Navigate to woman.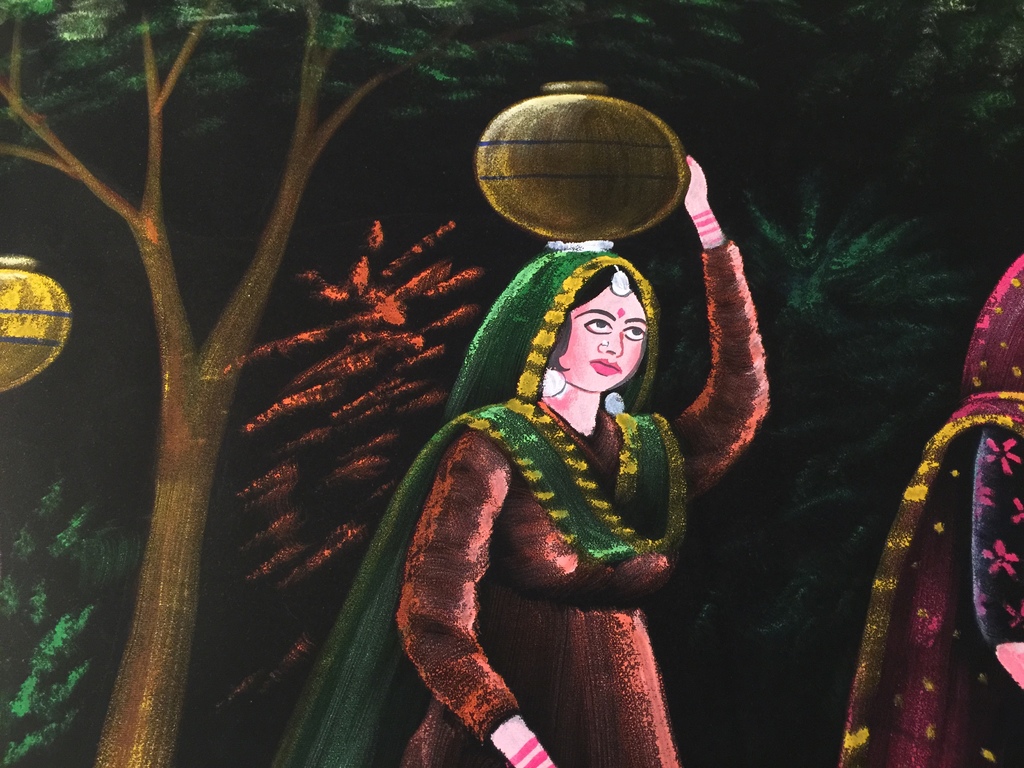
Navigation target: 390 204 726 761.
